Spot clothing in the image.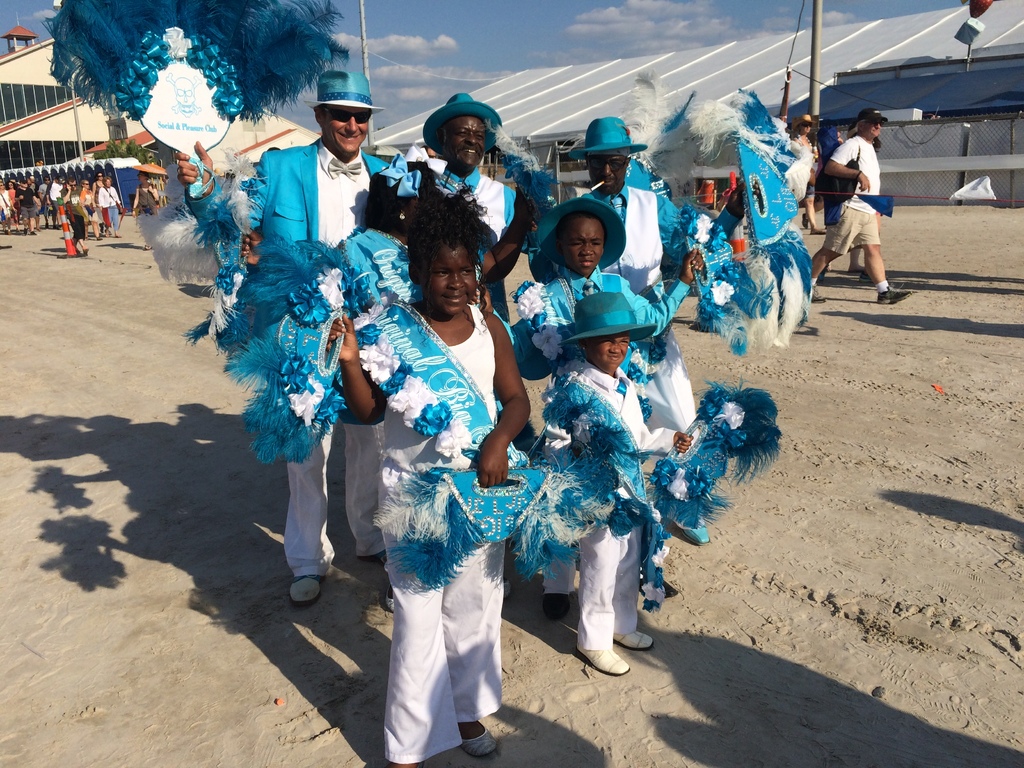
clothing found at detection(375, 299, 504, 767).
